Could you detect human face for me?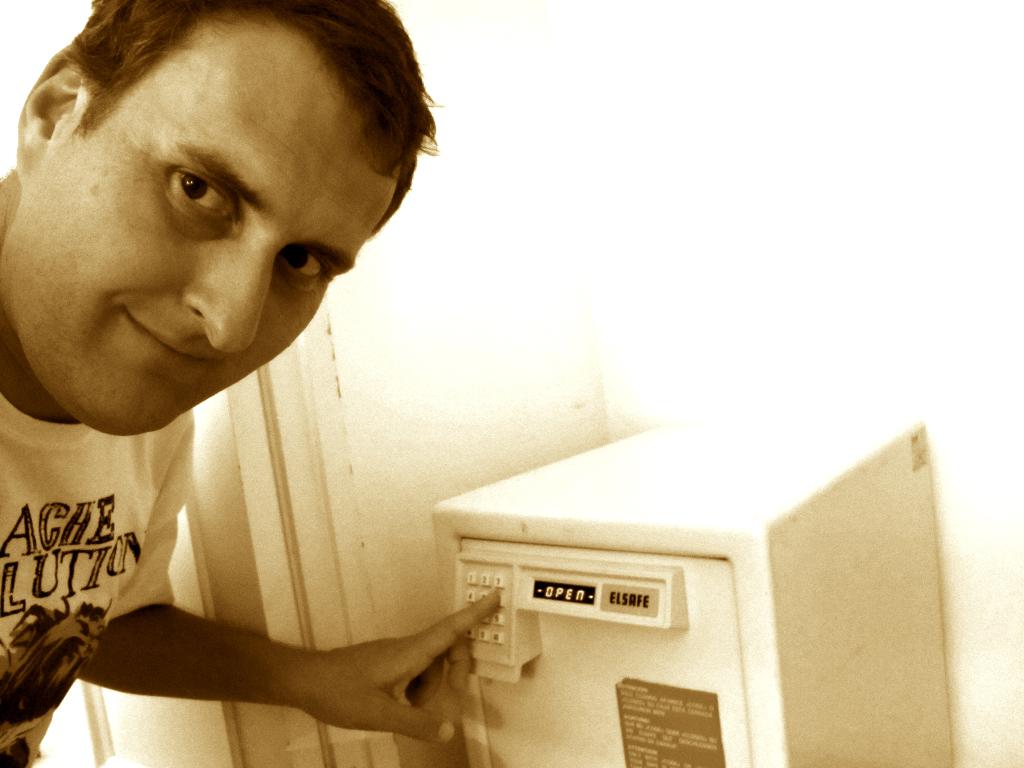
Detection result: (4,13,395,436).
